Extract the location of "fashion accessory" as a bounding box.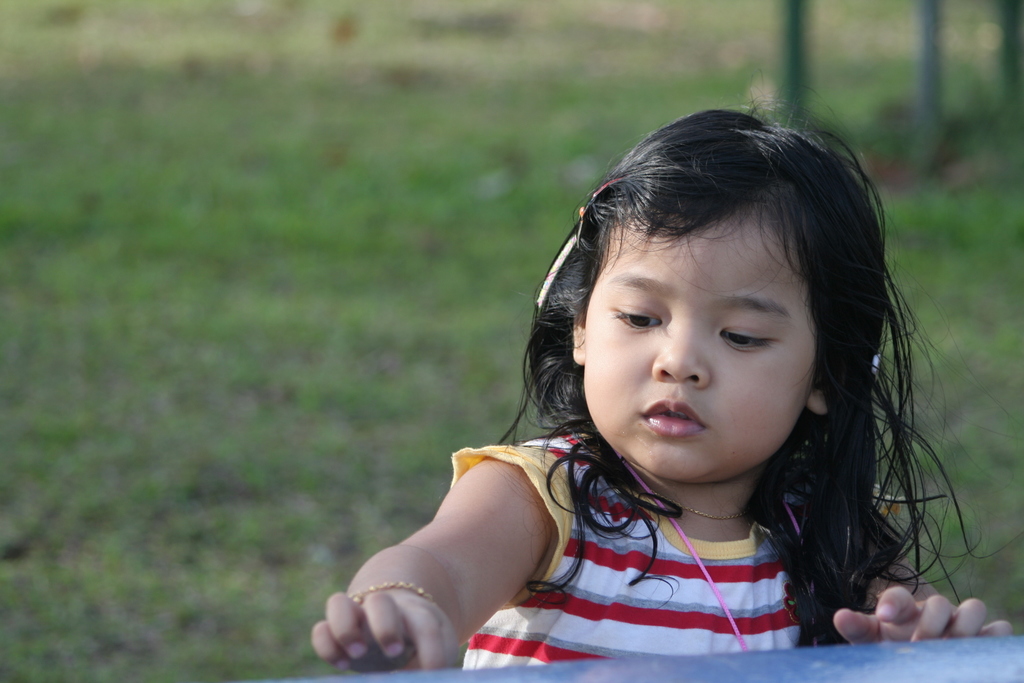
pyautogui.locateOnScreen(650, 491, 746, 523).
